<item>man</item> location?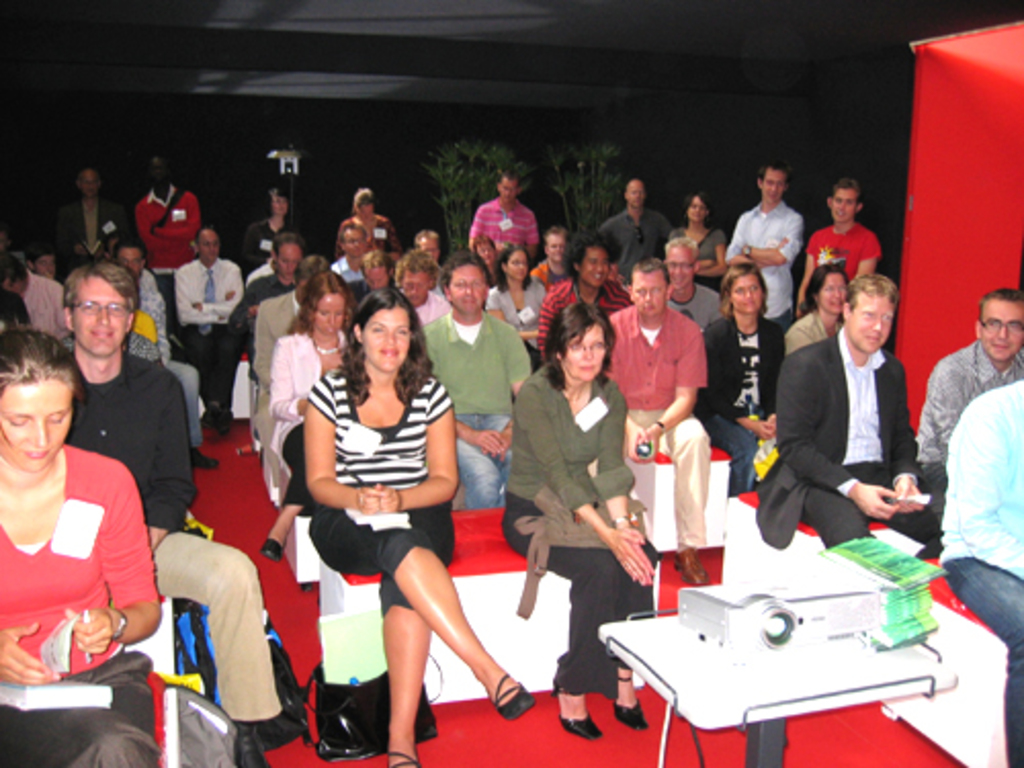
bbox=[68, 260, 299, 766]
